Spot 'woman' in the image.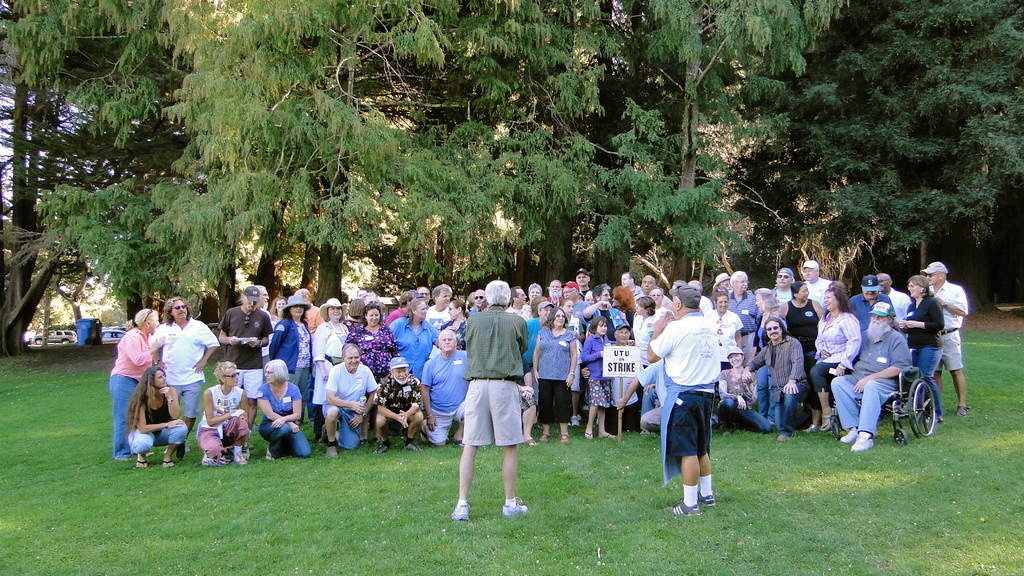
'woman' found at x1=106 y1=308 x2=158 y2=462.
